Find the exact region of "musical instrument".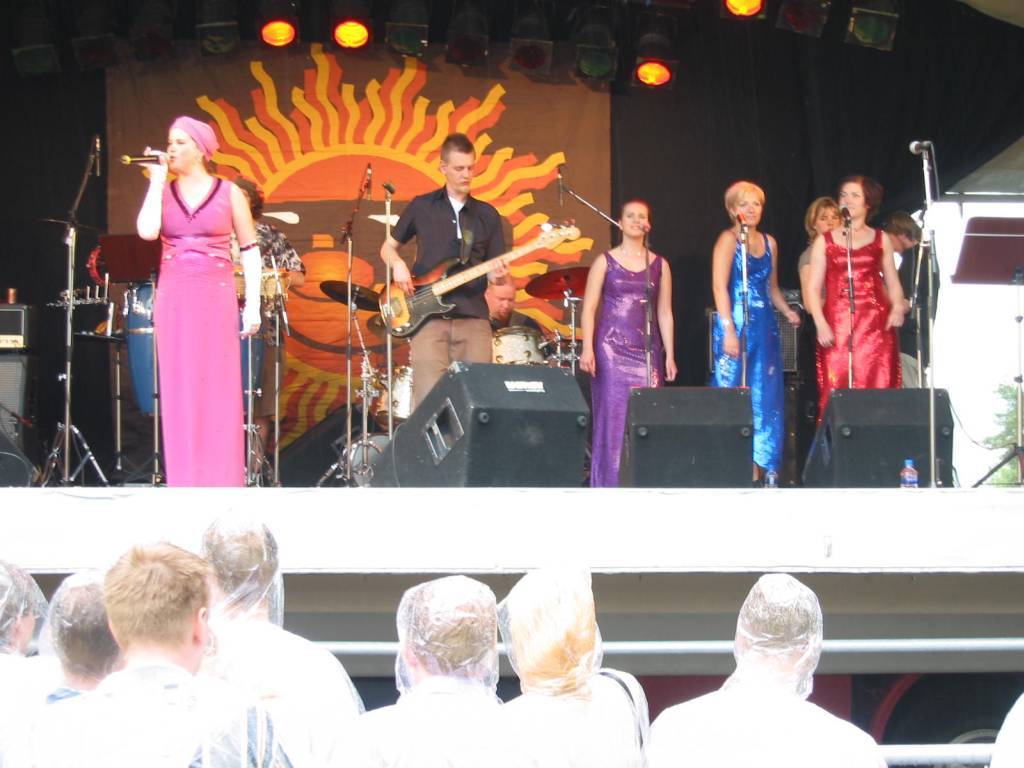
Exact region: select_region(332, 361, 429, 490).
